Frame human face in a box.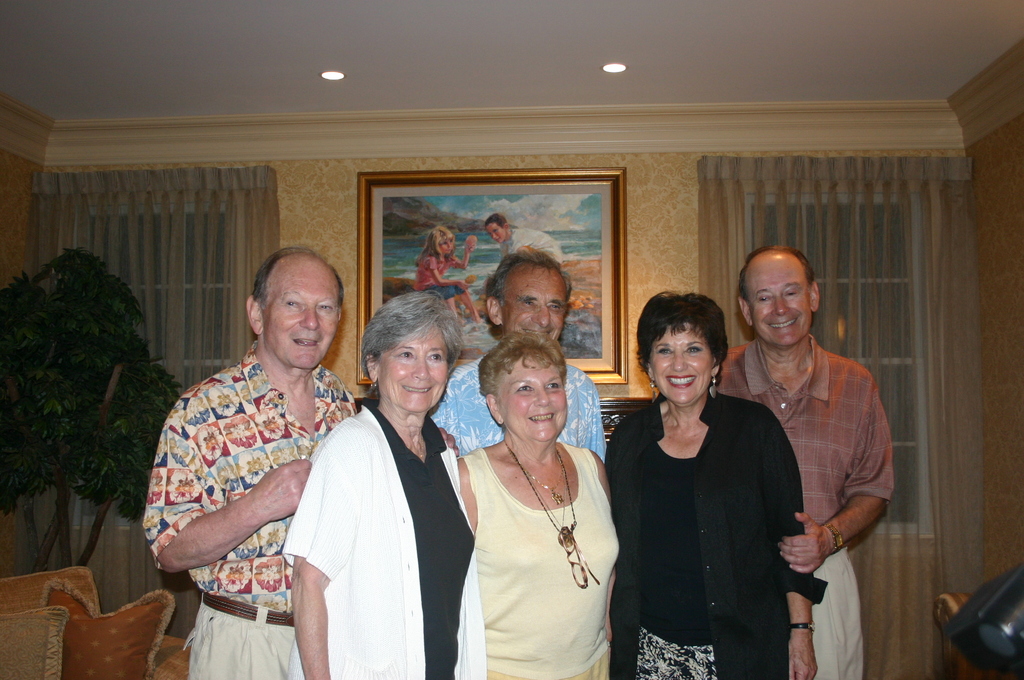
crop(499, 274, 573, 344).
